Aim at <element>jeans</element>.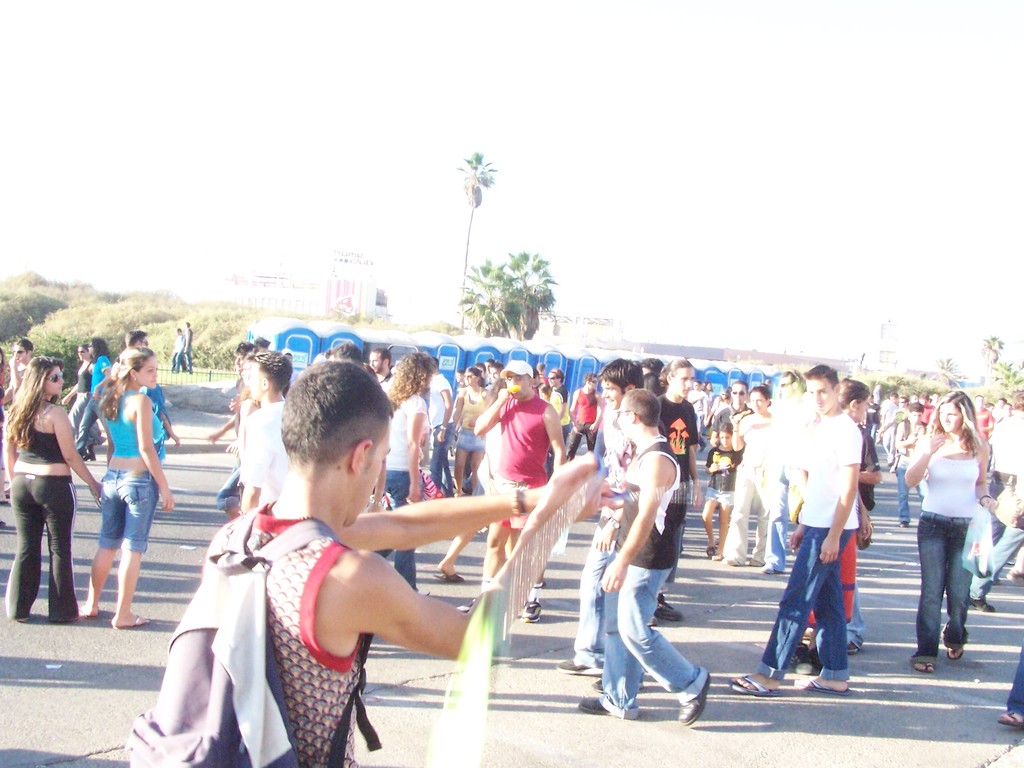
Aimed at 95,463,164,554.
